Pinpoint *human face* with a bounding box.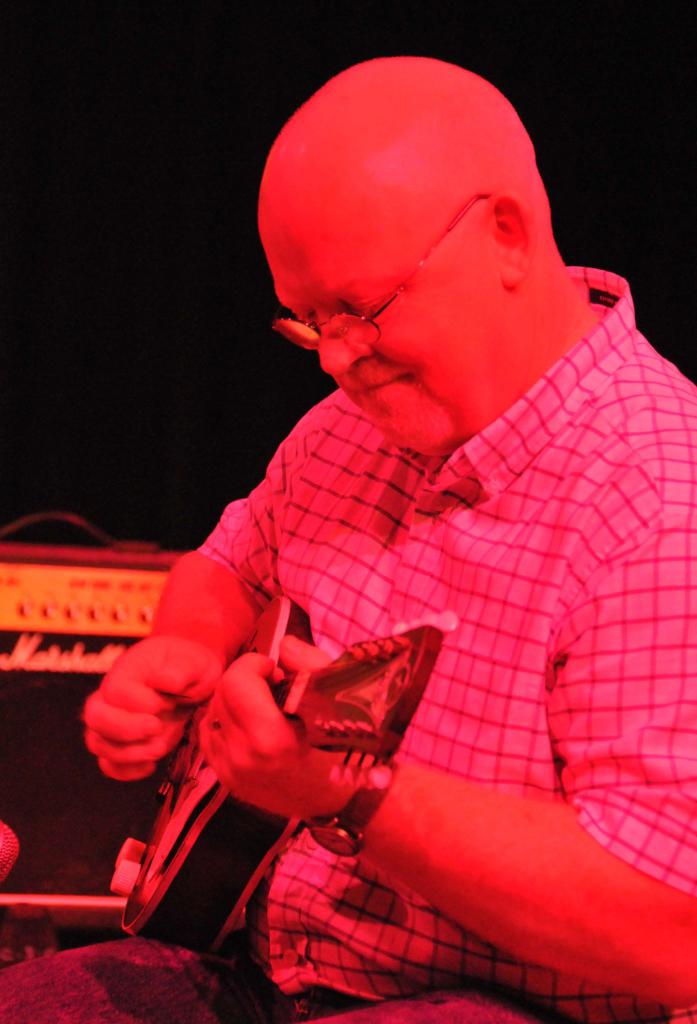
left=266, top=180, right=495, bottom=454.
